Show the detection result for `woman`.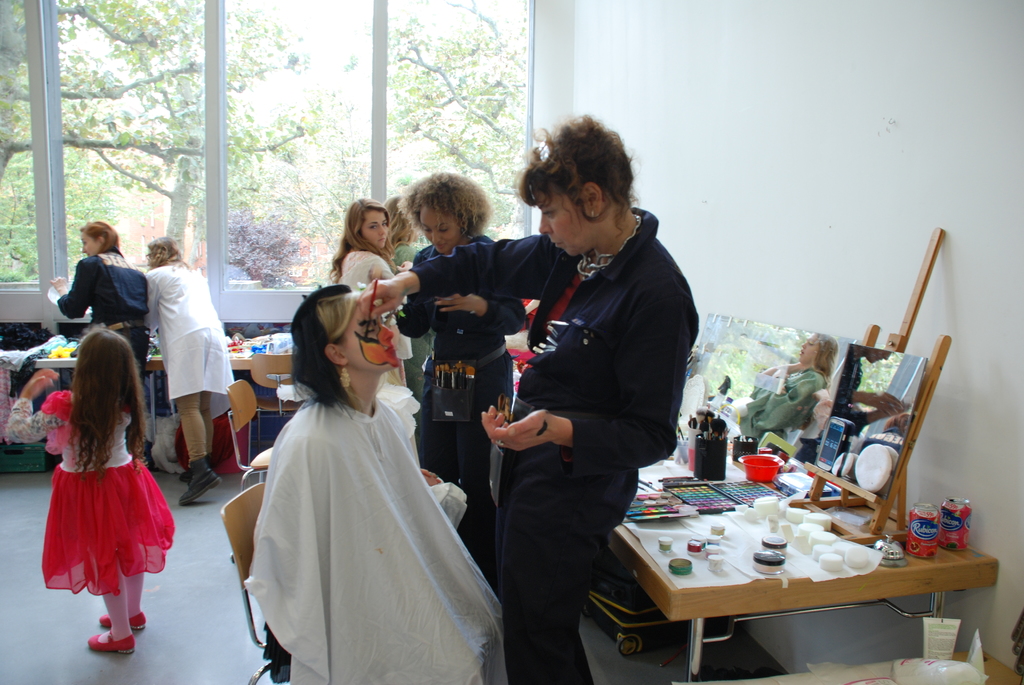
(387,173,529,568).
